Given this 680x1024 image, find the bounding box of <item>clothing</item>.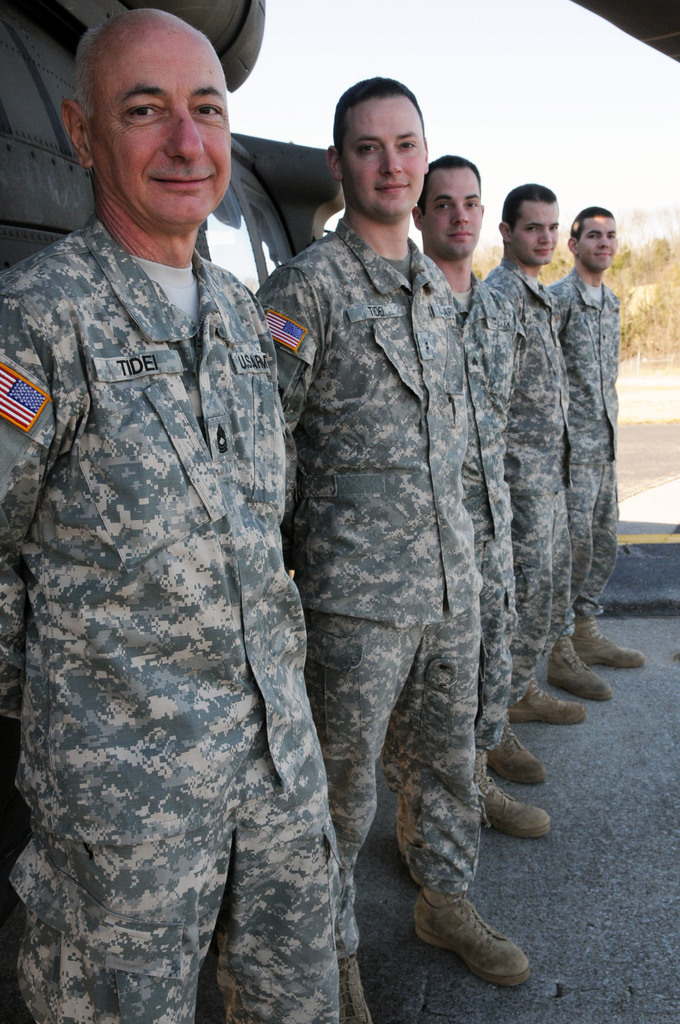
<region>549, 266, 622, 633</region>.
